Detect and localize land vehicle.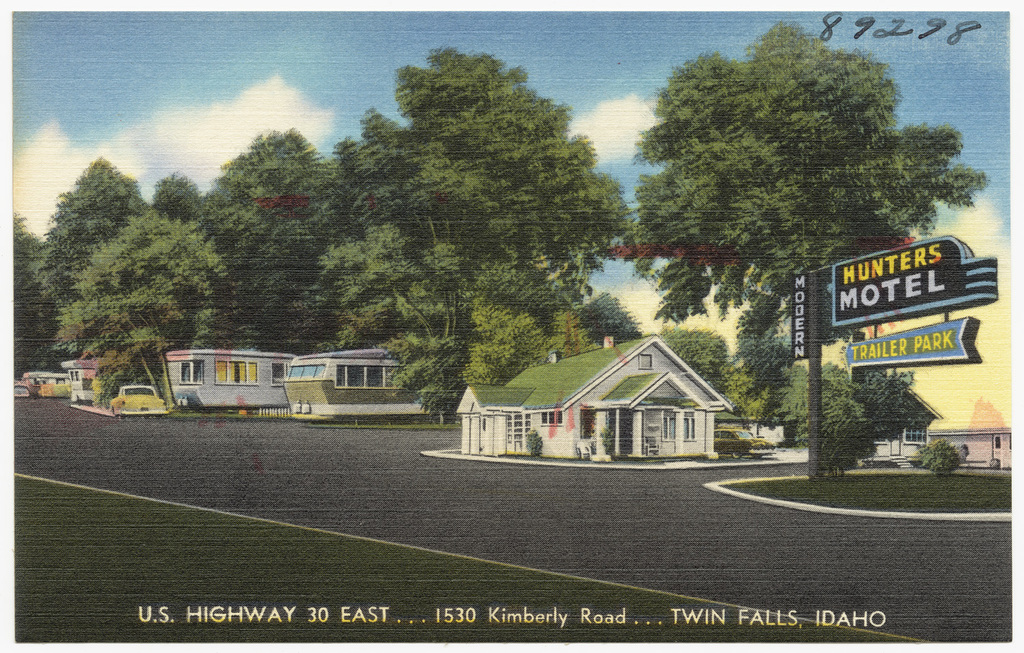
Localized at box=[109, 387, 169, 417].
